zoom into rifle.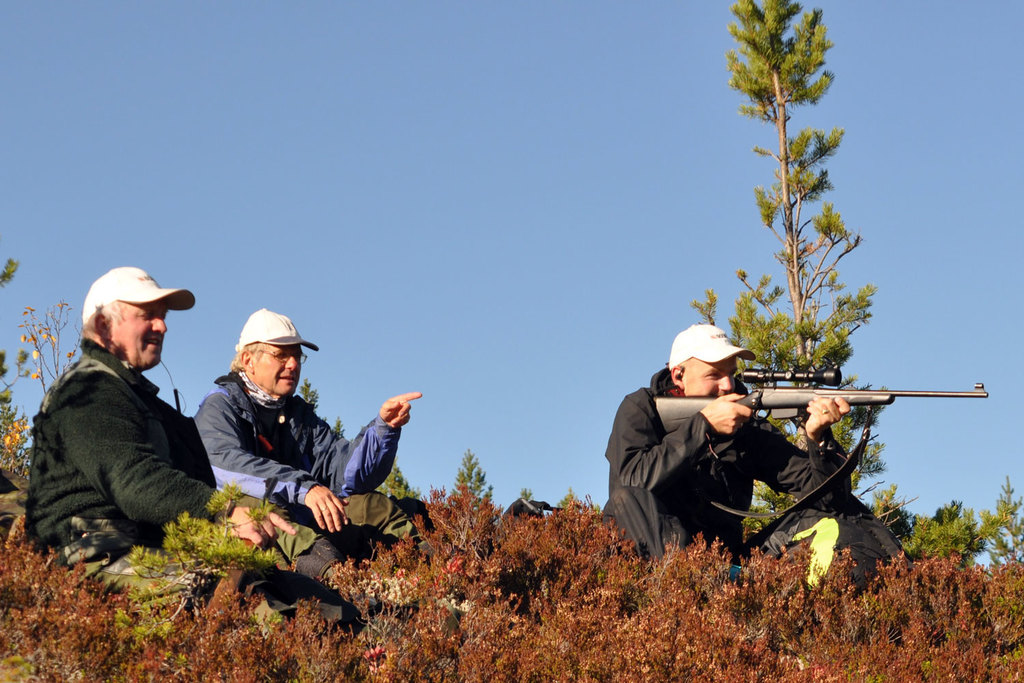
Zoom target: box(693, 364, 967, 471).
